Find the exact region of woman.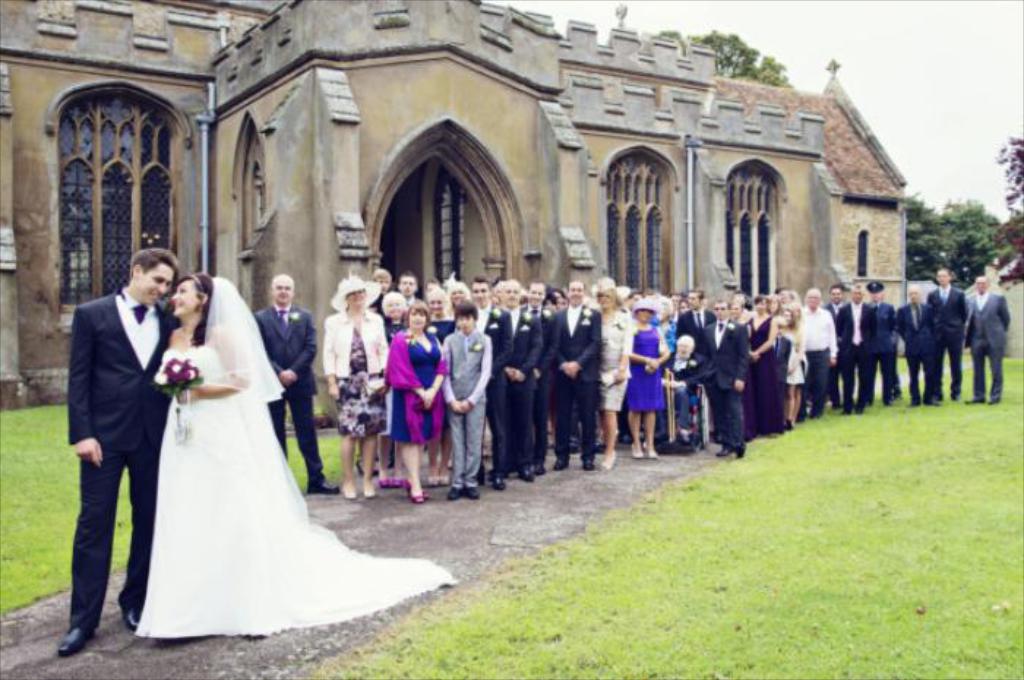
Exact region: crop(748, 298, 784, 430).
